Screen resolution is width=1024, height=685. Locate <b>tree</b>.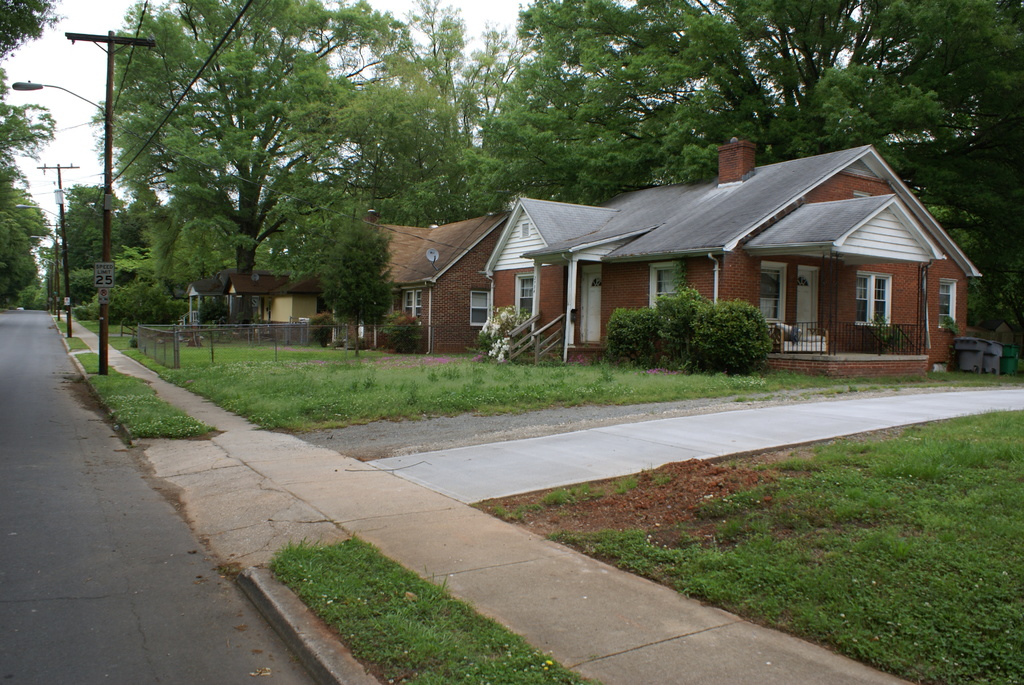
left=0, top=0, right=75, bottom=315.
